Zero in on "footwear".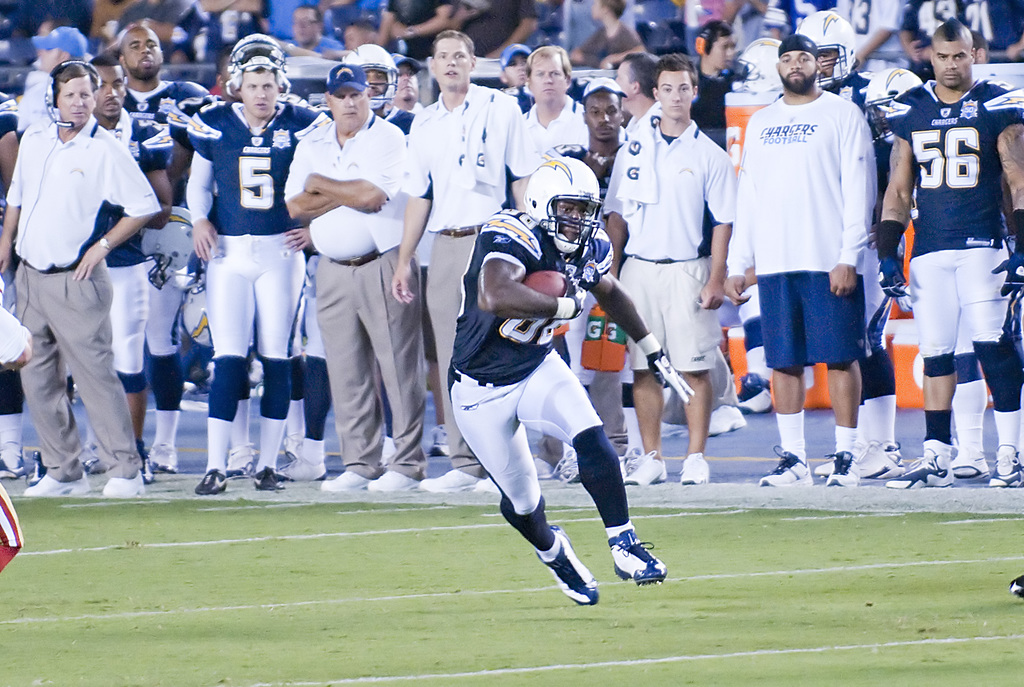
Zeroed in: <box>428,422,451,455</box>.
